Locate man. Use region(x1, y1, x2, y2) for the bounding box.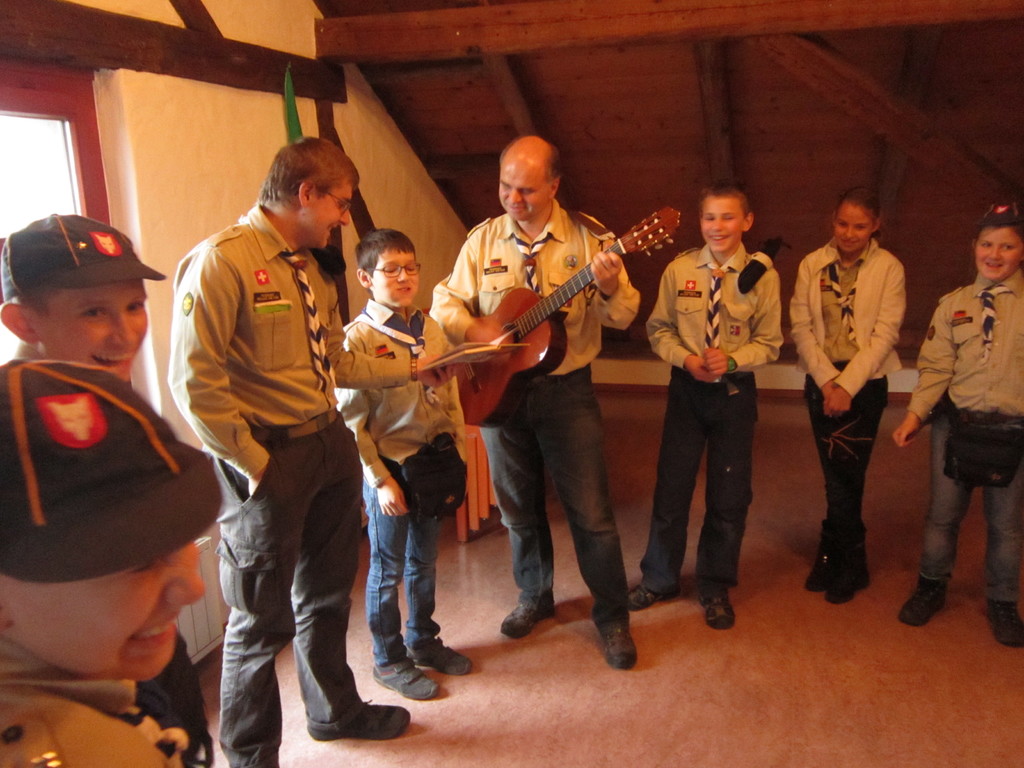
region(431, 136, 639, 667).
